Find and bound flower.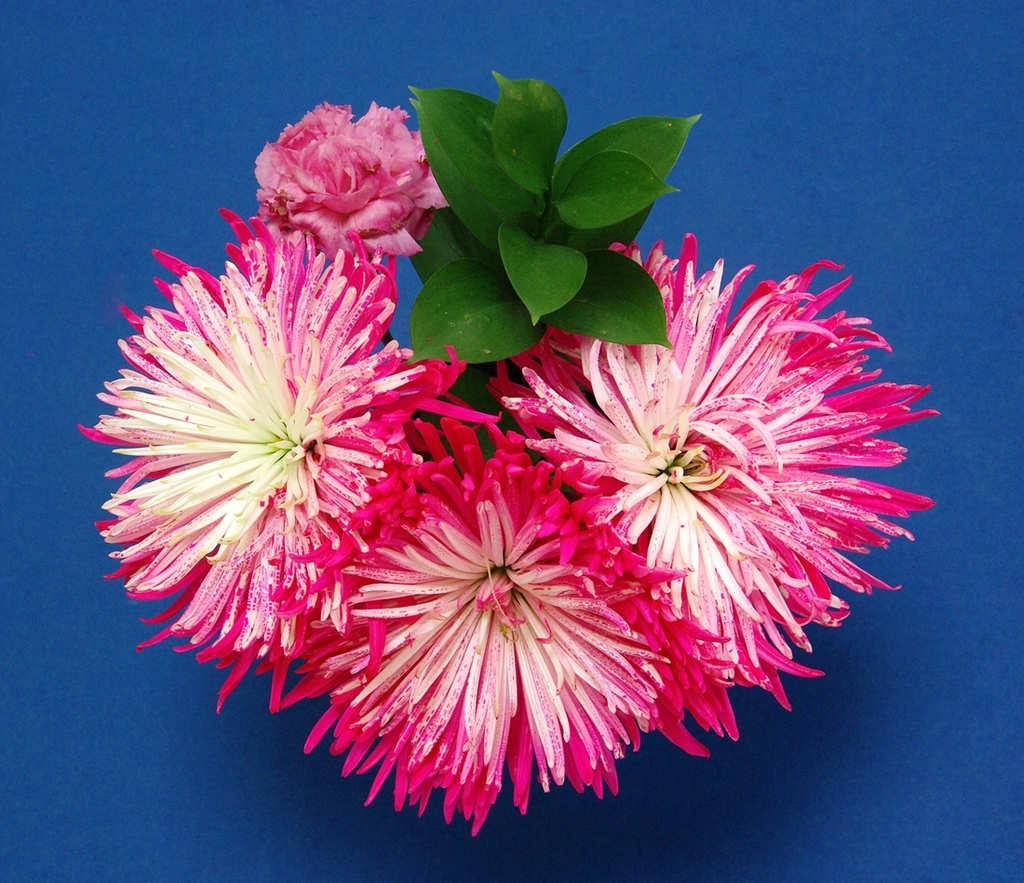
Bound: 77:211:464:716.
